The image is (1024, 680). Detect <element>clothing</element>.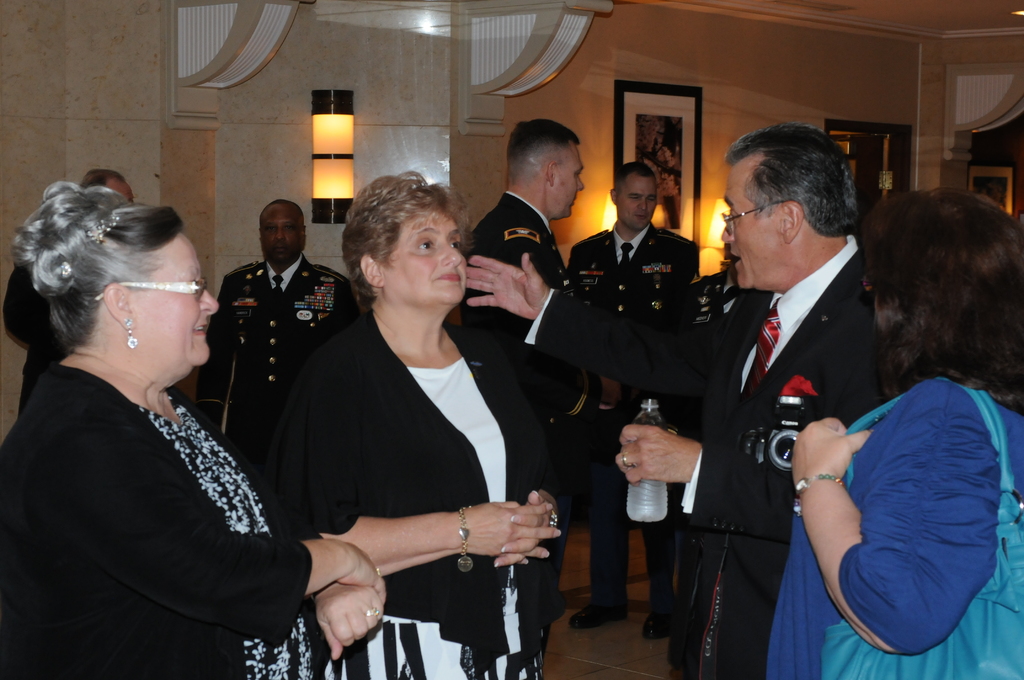
Detection: {"left": 560, "top": 234, "right": 710, "bottom": 621}.
